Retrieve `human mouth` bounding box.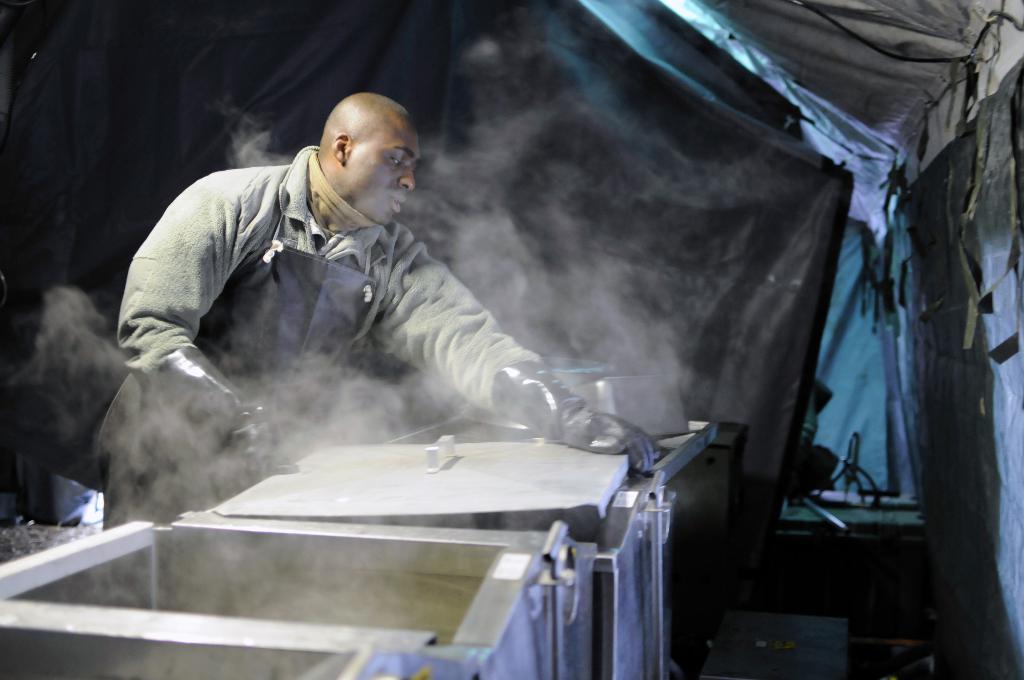
Bounding box: bbox=[389, 193, 408, 213].
